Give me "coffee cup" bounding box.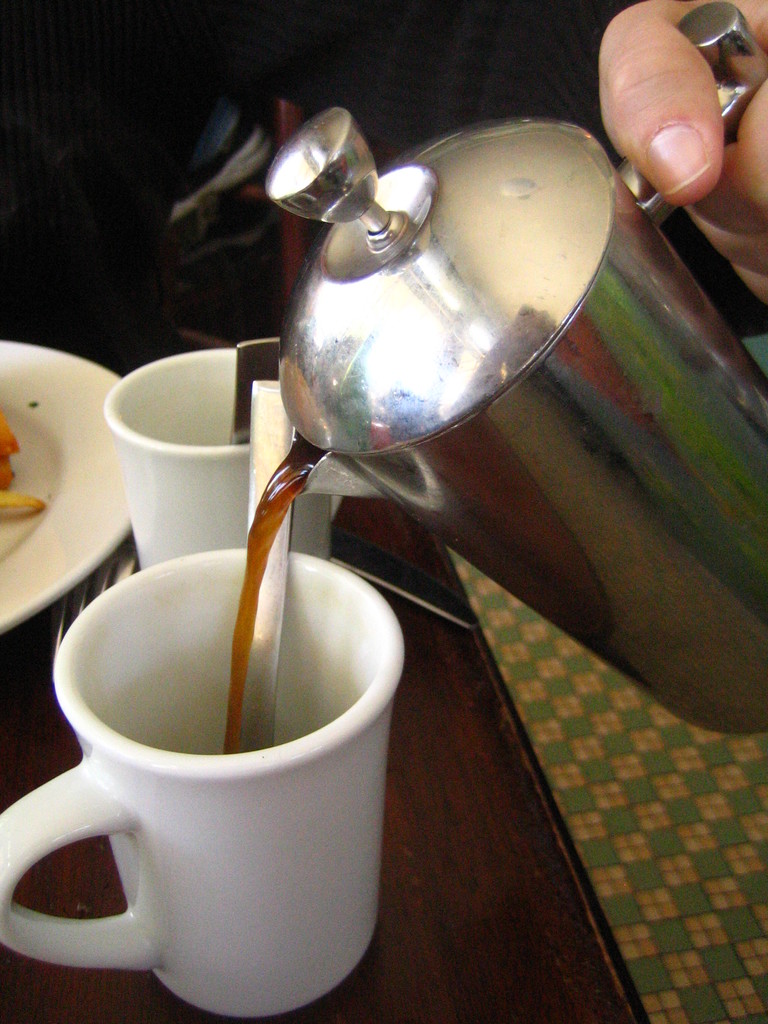
bbox=(0, 541, 405, 1022).
